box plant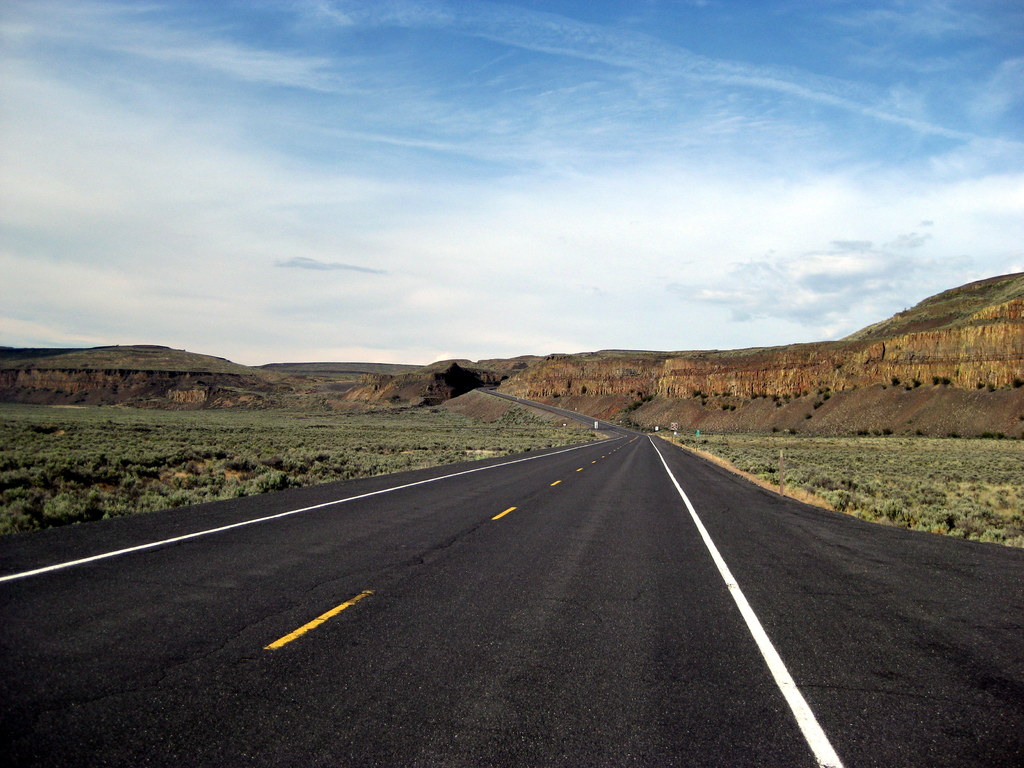
pyautogui.locateOnScreen(890, 373, 899, 388)
